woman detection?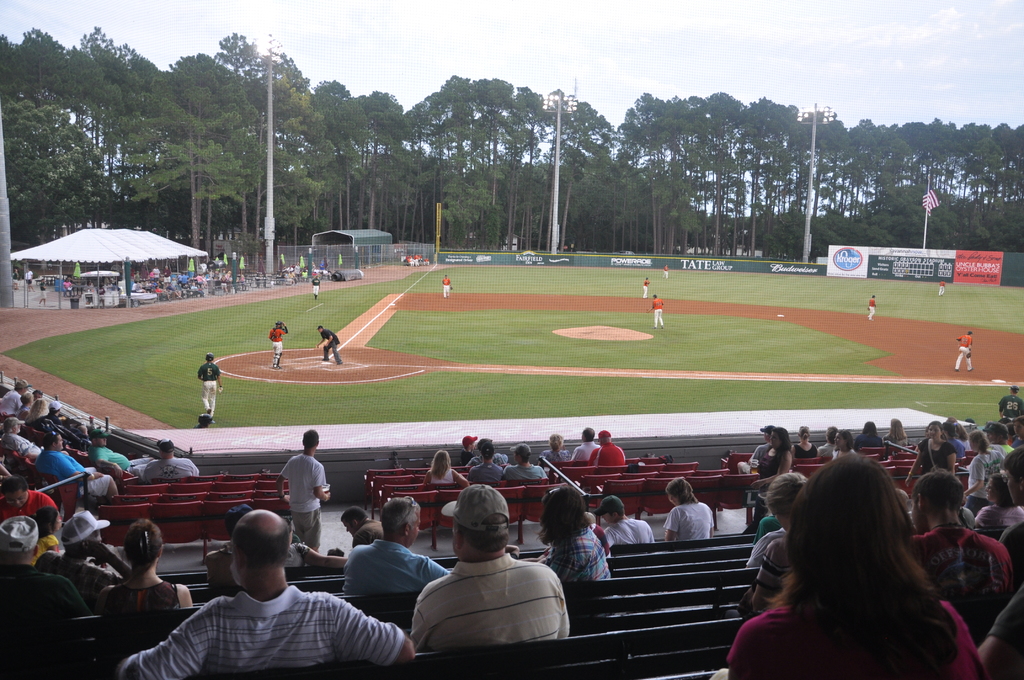
region(671, 471, 702, 549)
